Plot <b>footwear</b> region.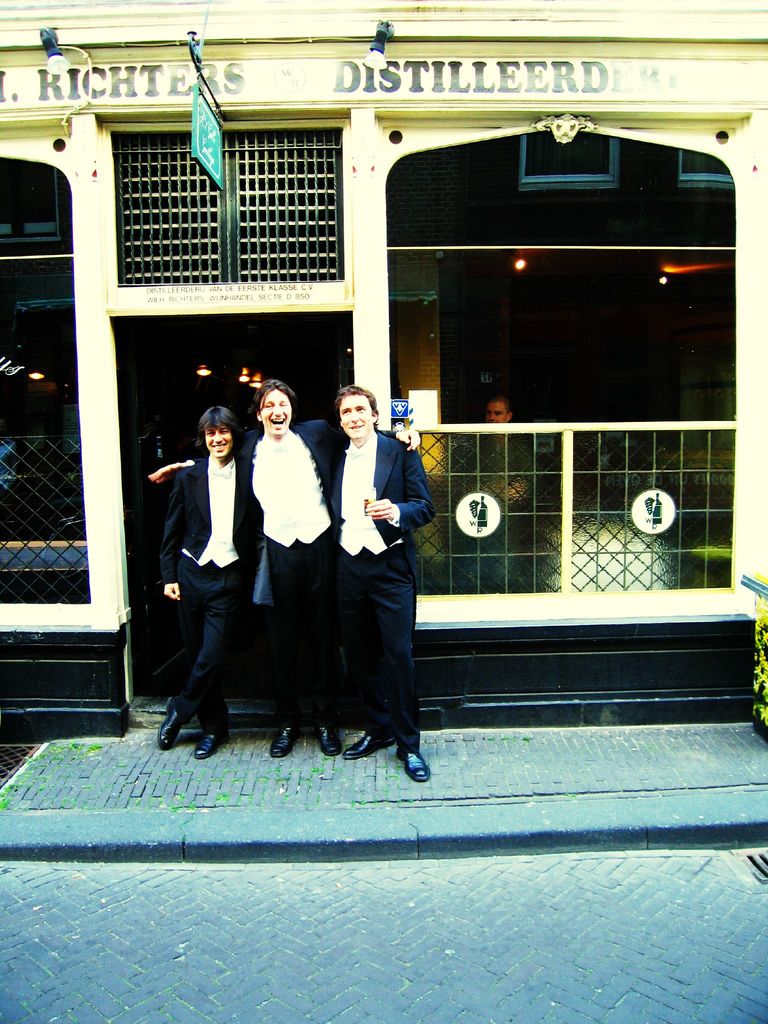
Plotted at box=[269, 735, 301, 755].
